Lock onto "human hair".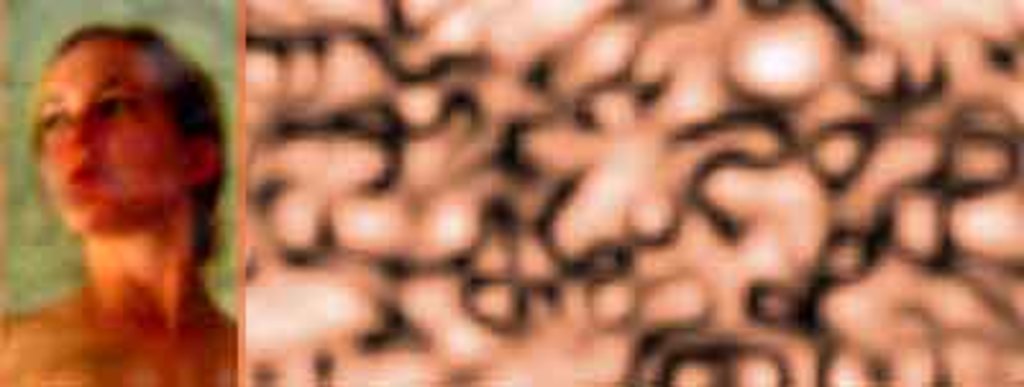
Locked: 3, 10, 225, 302.
